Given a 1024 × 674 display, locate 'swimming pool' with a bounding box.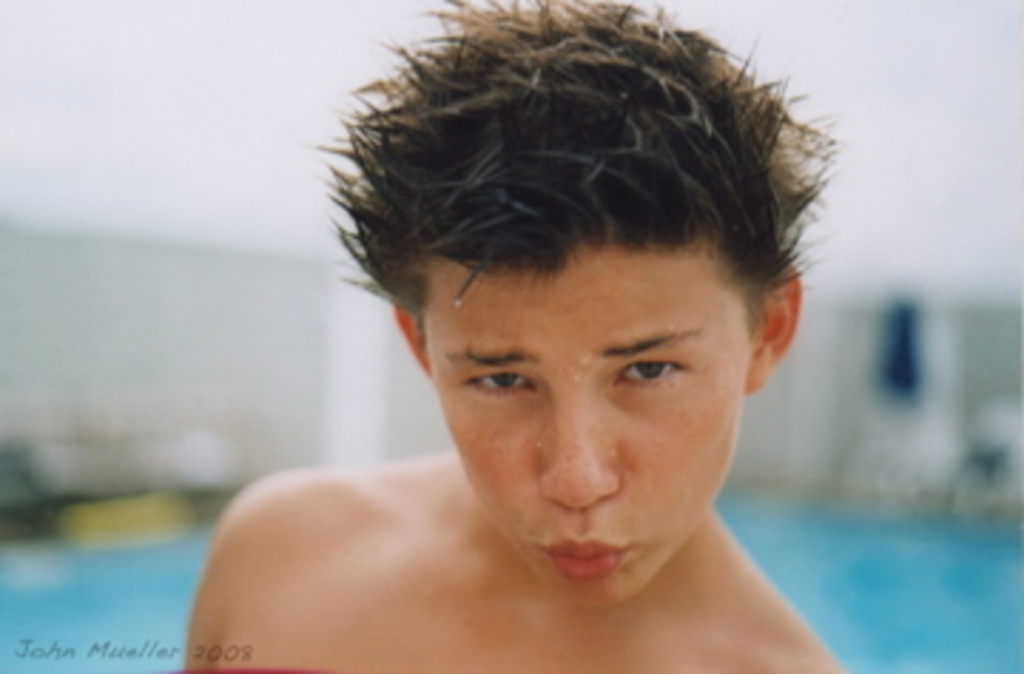
Located: [0,501,1021,671].
